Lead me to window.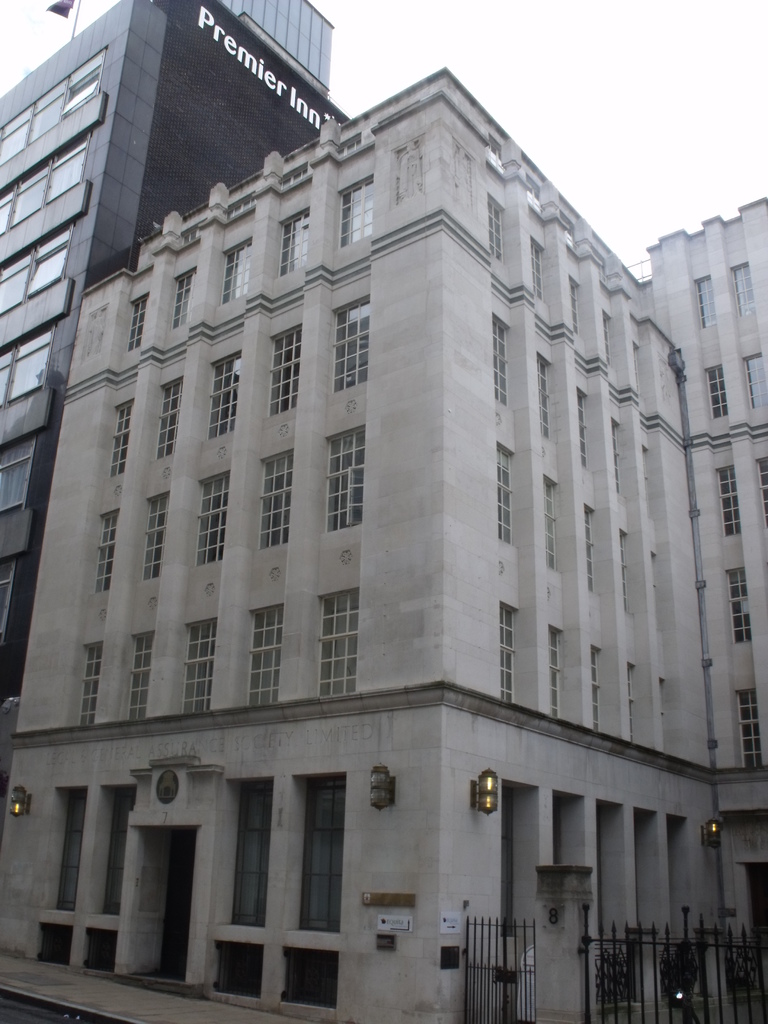
Lead to 534:355:550:442.
